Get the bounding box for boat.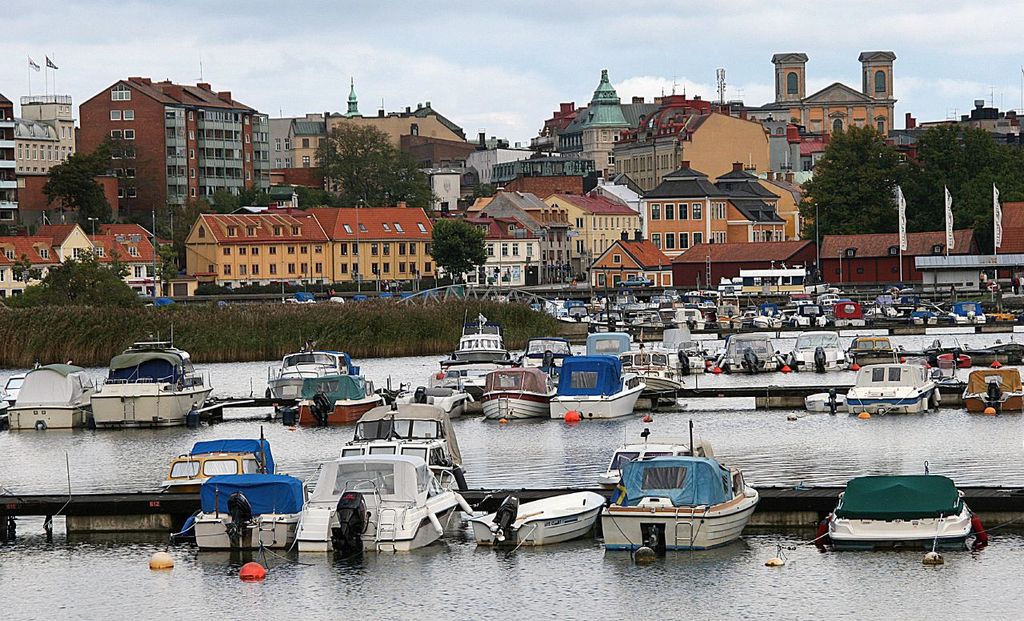
596/435/776/558.
